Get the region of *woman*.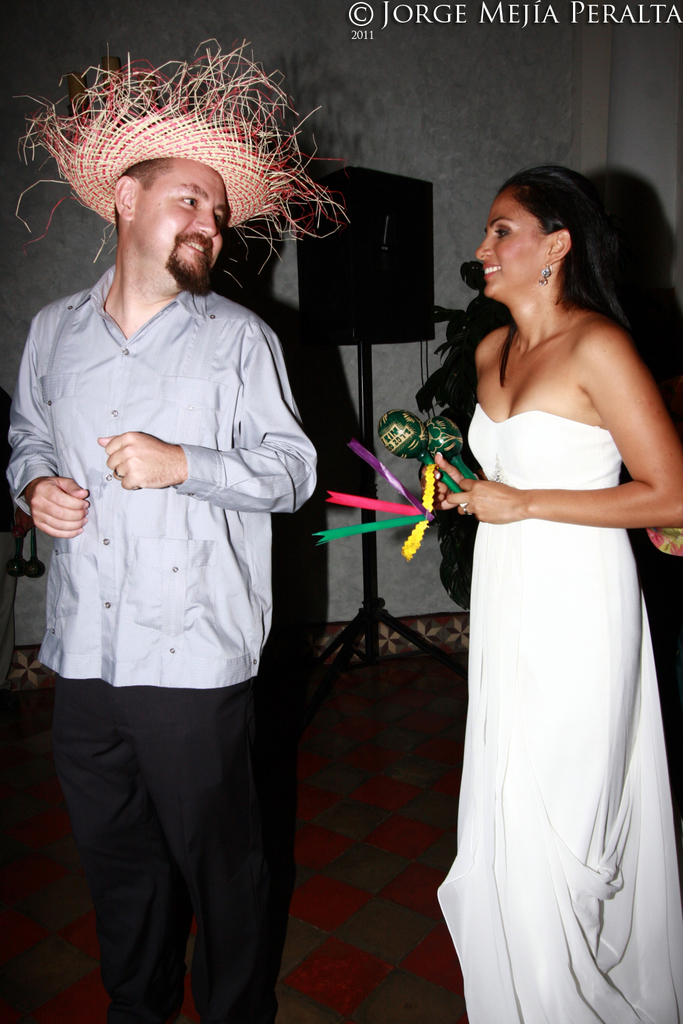
419 165 673 1002.
